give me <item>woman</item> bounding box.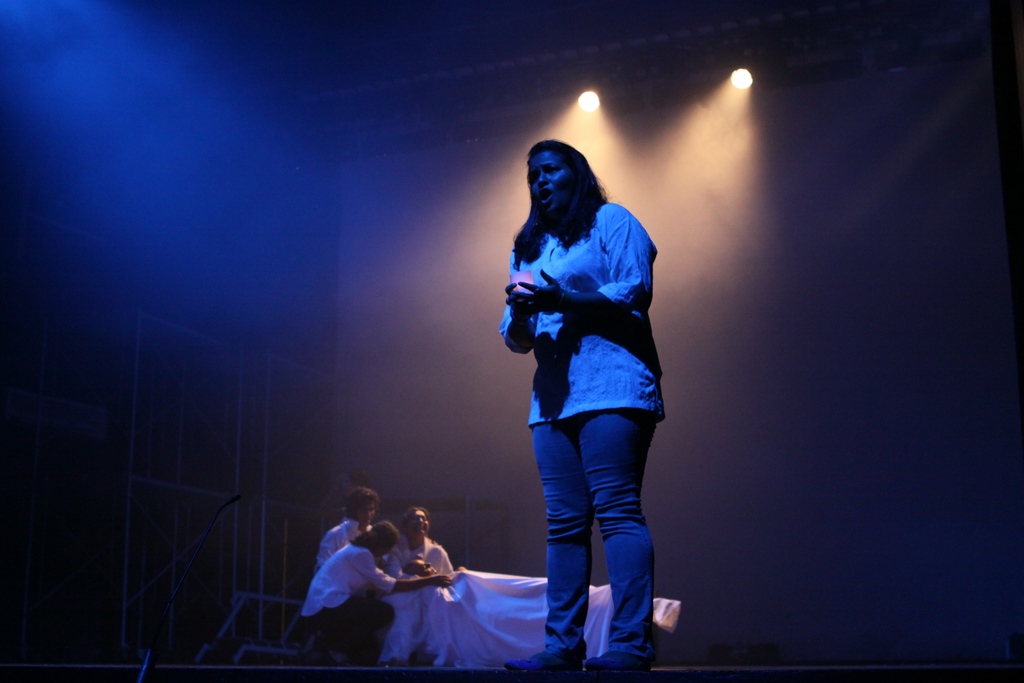
(left=381, top=506, right=454, bottom=665).
